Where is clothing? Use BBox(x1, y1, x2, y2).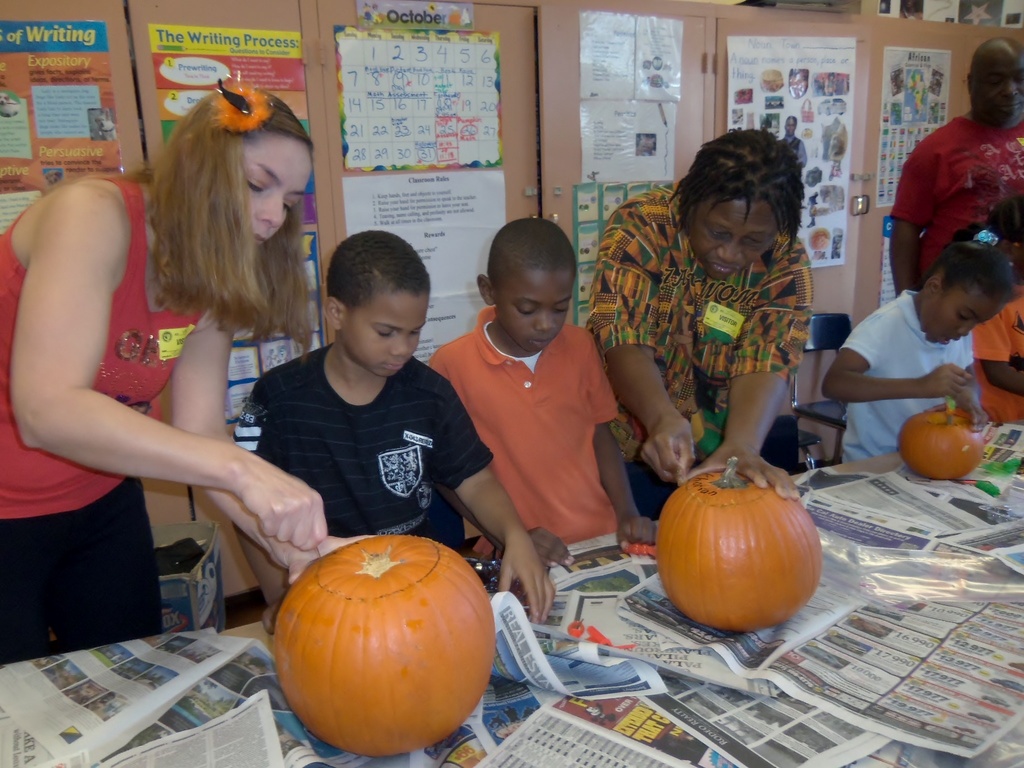
BBox(809, 77, 824, 98).
